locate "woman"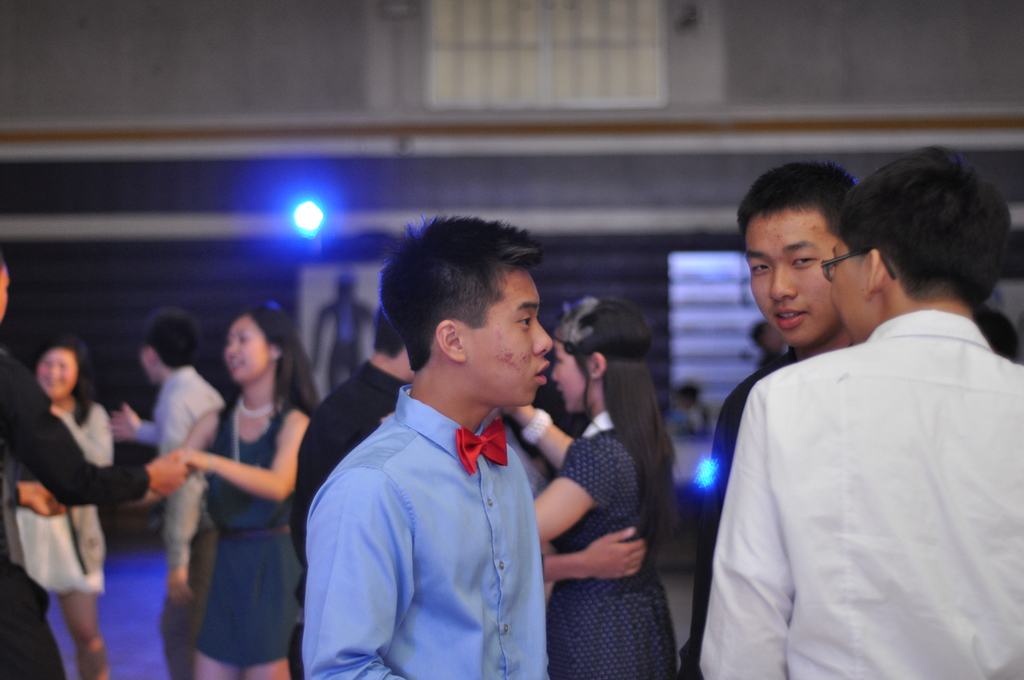
[left=10, top=344, right=118, bottom=679]
